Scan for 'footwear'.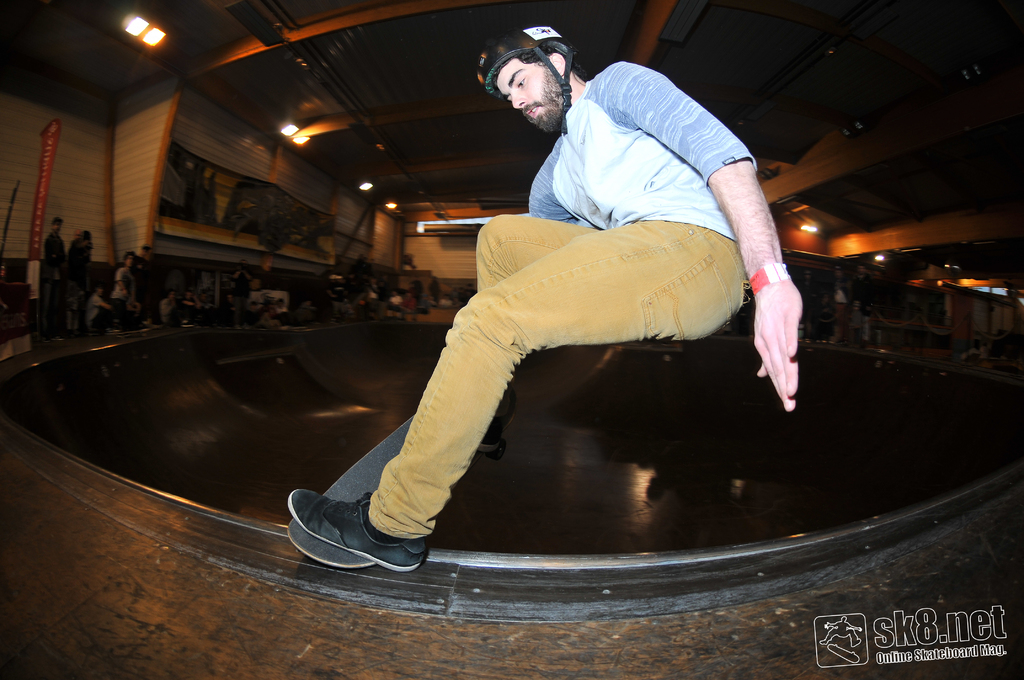
Scan result: x1=287 y1=492 x2=431 y2=571.
